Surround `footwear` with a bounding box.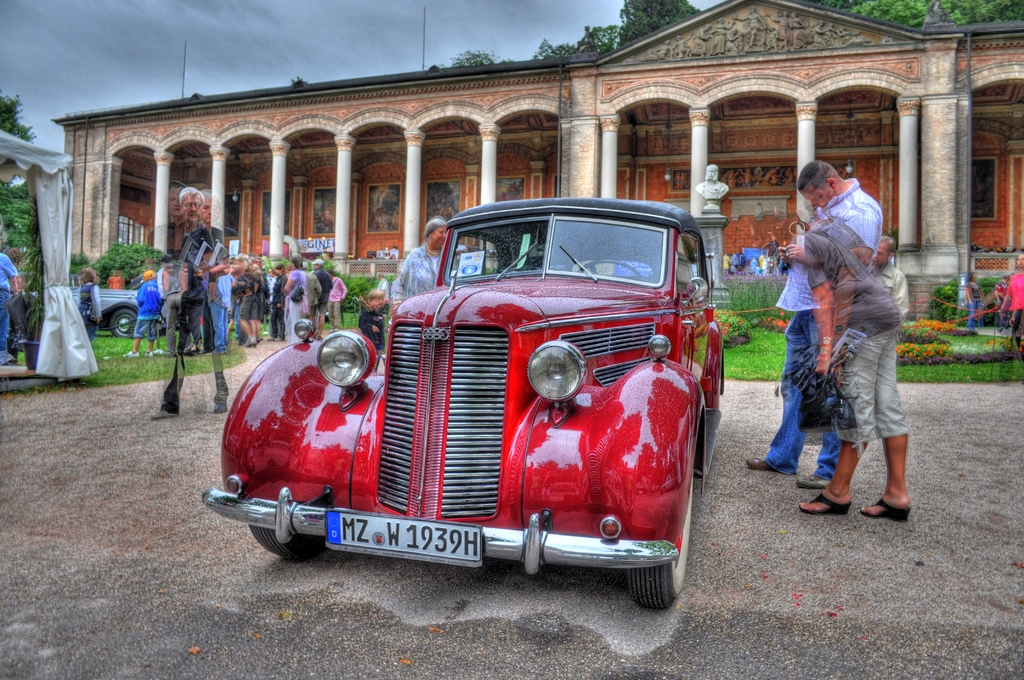
(796,473,831,489).
